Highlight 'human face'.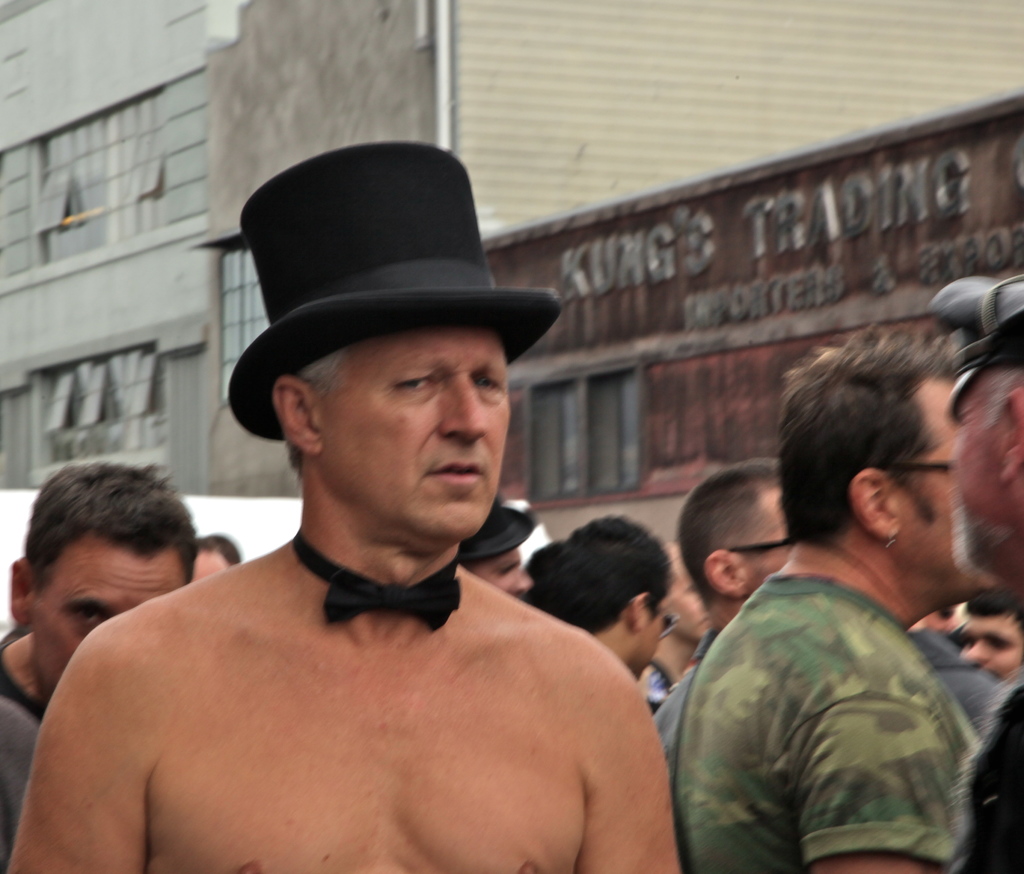
Highlighted region: box(318, 332, 507, 542).
